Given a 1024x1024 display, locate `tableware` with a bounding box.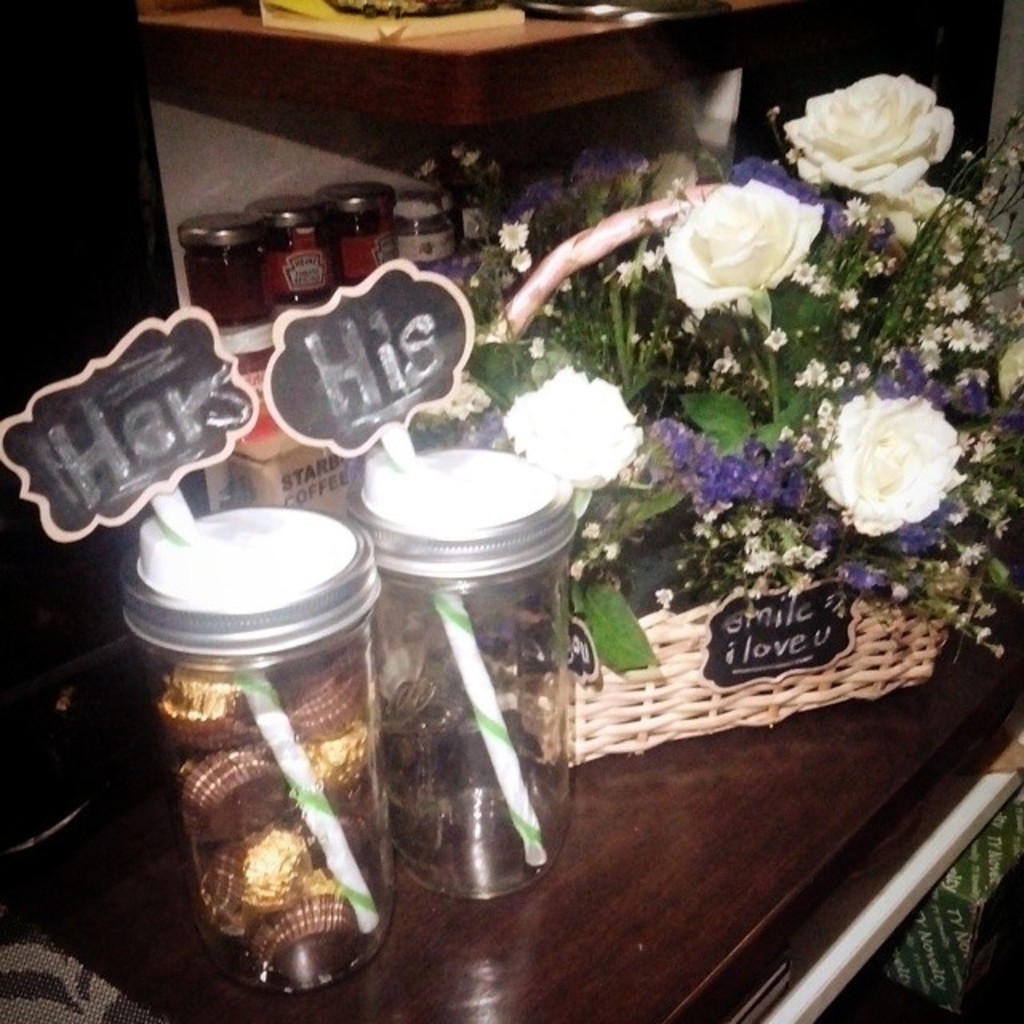
Located: box=[371, 518, 578, 886].
